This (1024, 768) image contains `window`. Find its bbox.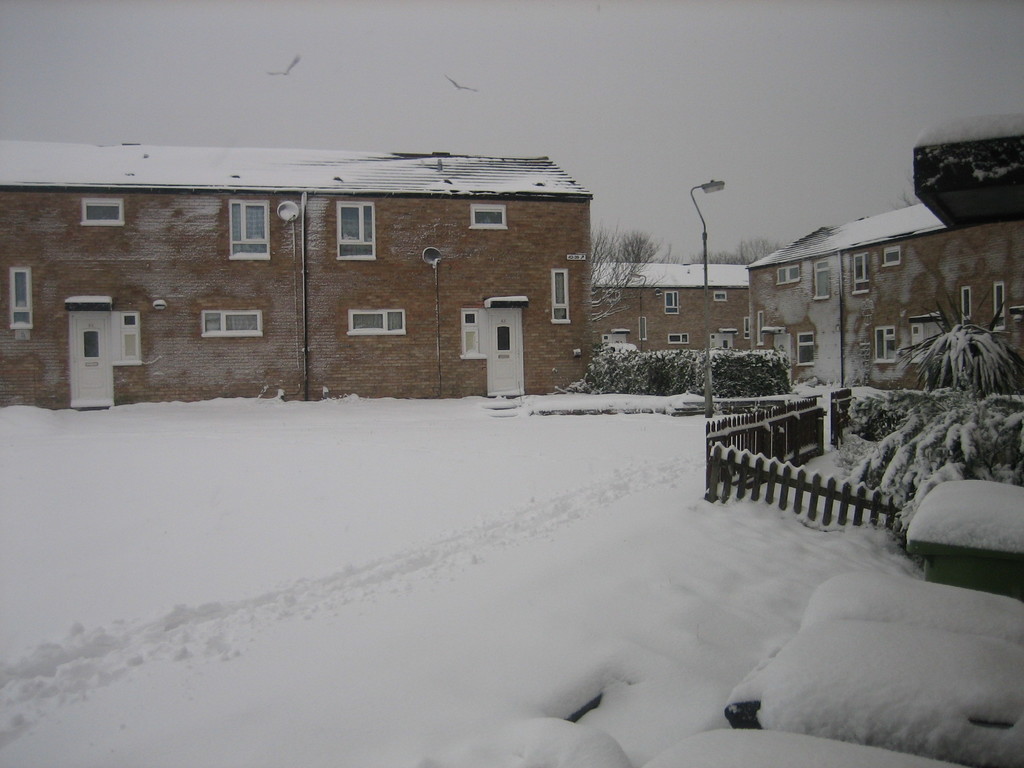
(x1=752, y1=316, x2=765, y2=342).
